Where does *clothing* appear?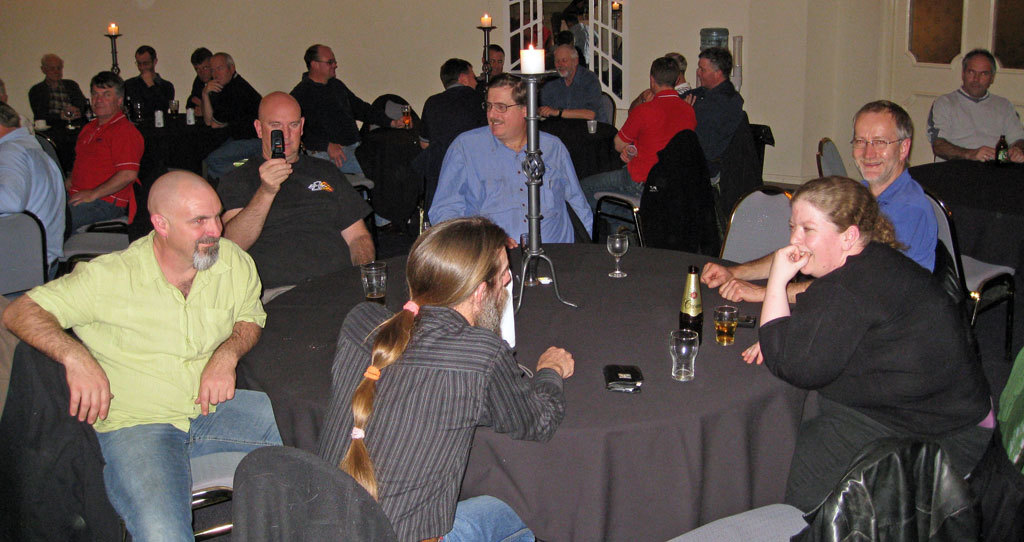
Appears at [left=427, top=119, right=602, bottom=249].
